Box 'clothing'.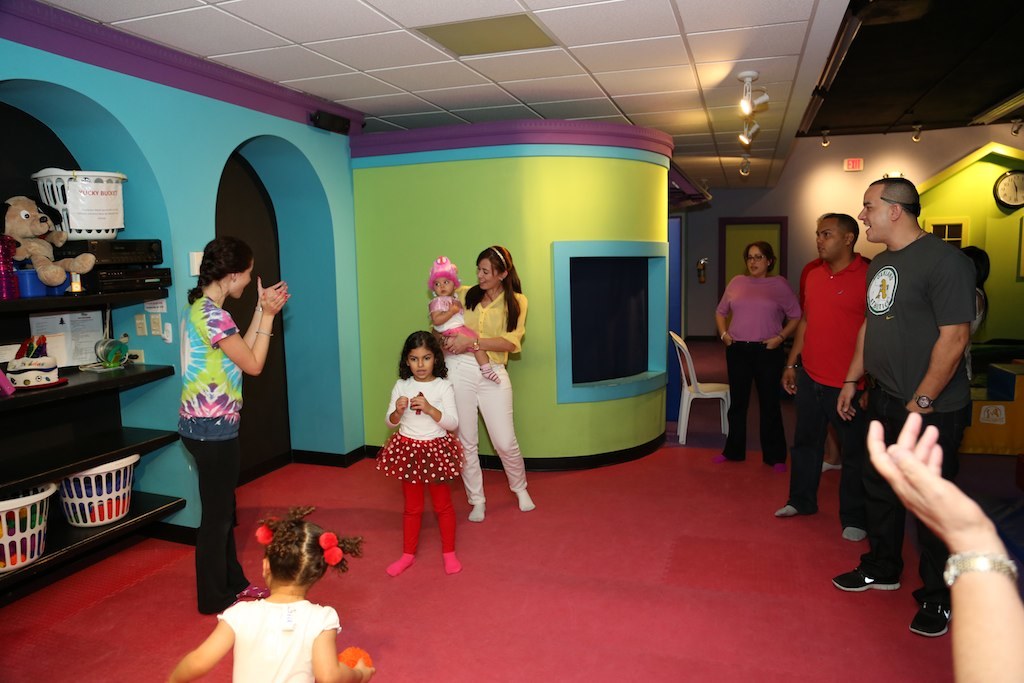
{"left": 864, "top": 232, "right": 975, "bottom": 592}.
